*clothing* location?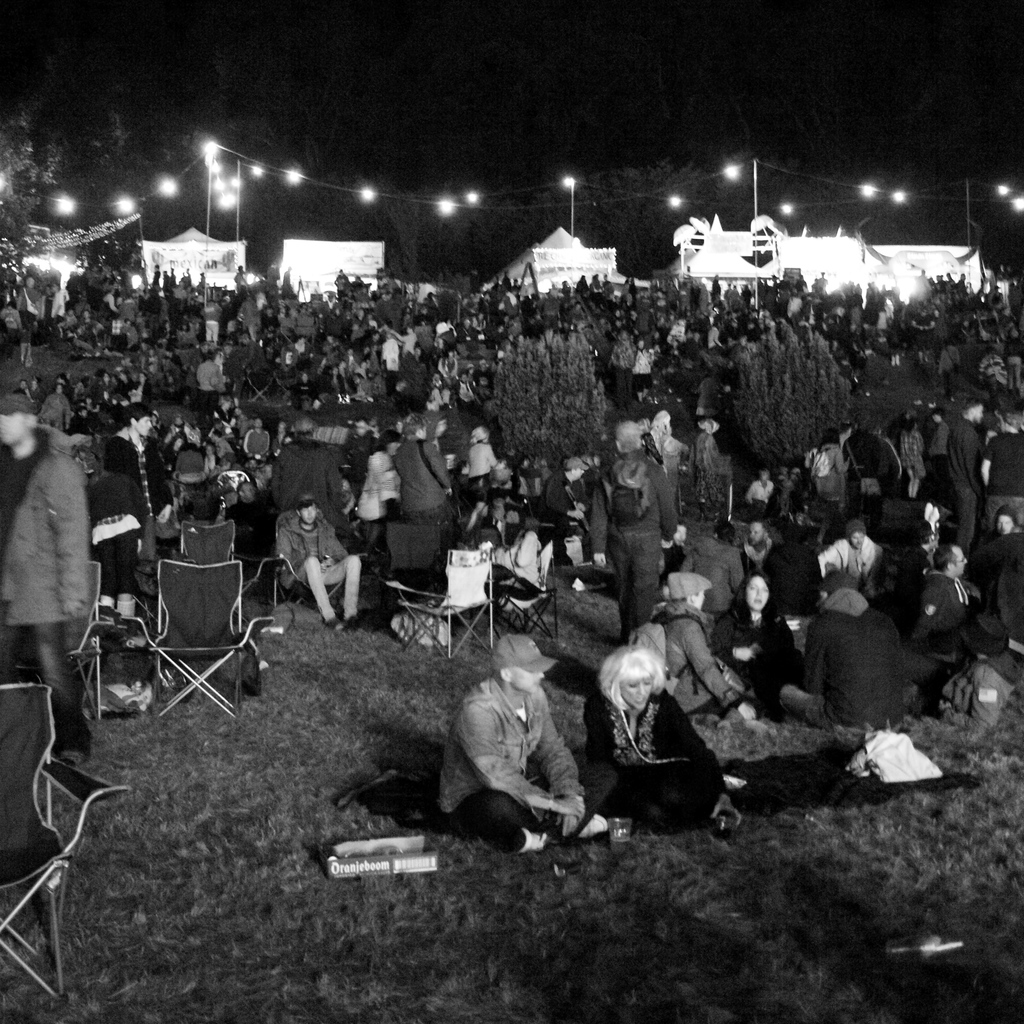
<box>396,433,452,521</box>
